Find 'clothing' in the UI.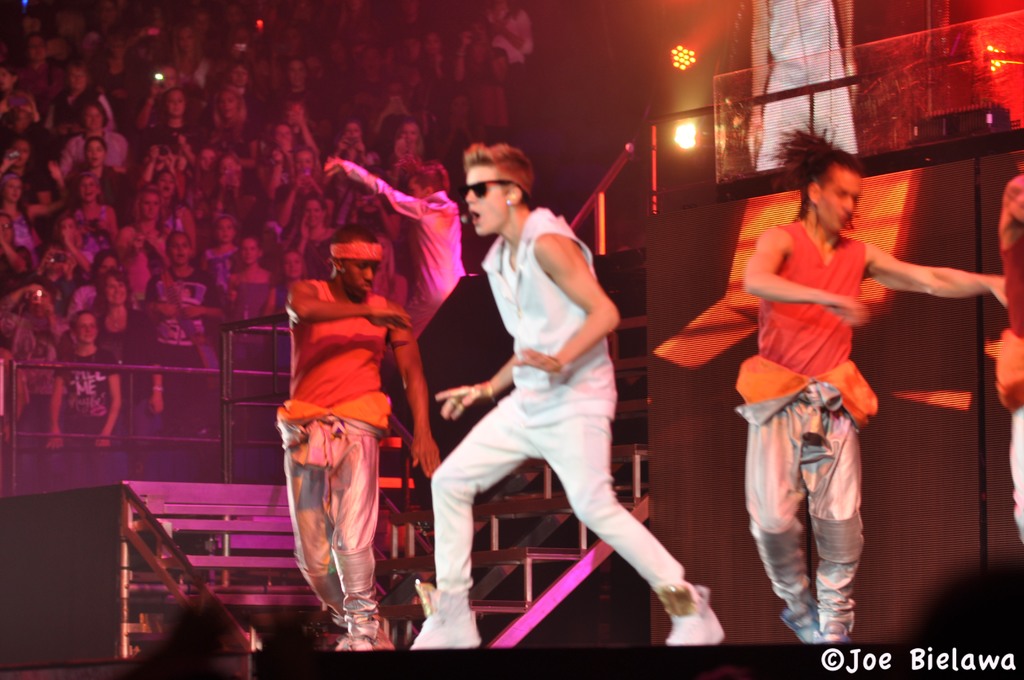
UI element at (left=758, top=0, right=852, bottom=172).
